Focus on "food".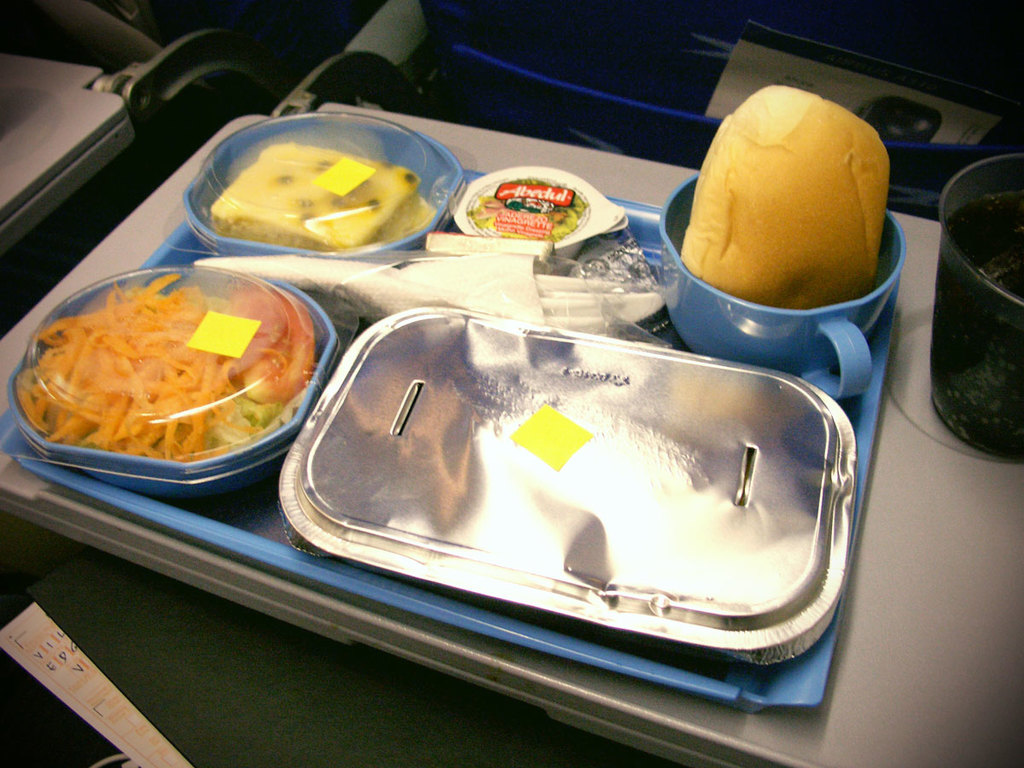
Focused at (28,256,314,462).
